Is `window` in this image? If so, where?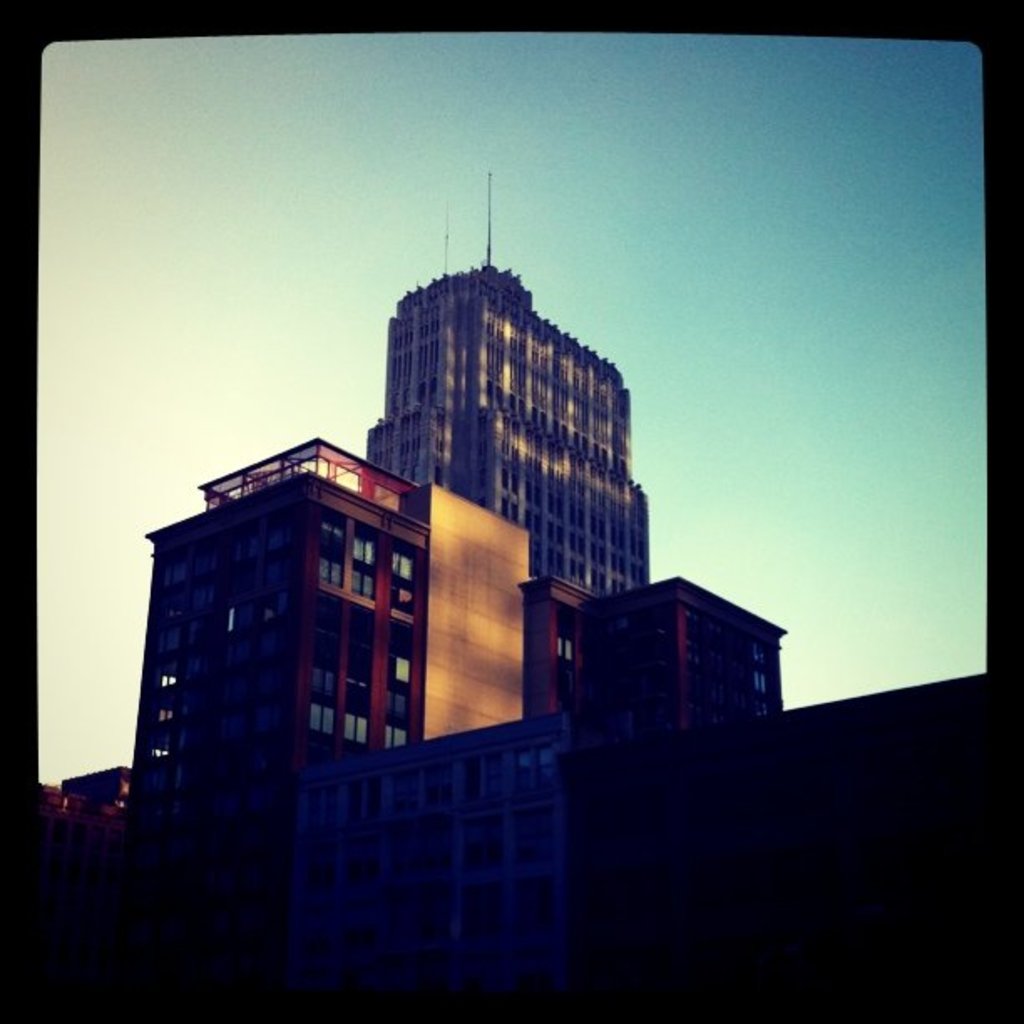
Yes, at rect(310, 939, 335, 989).
